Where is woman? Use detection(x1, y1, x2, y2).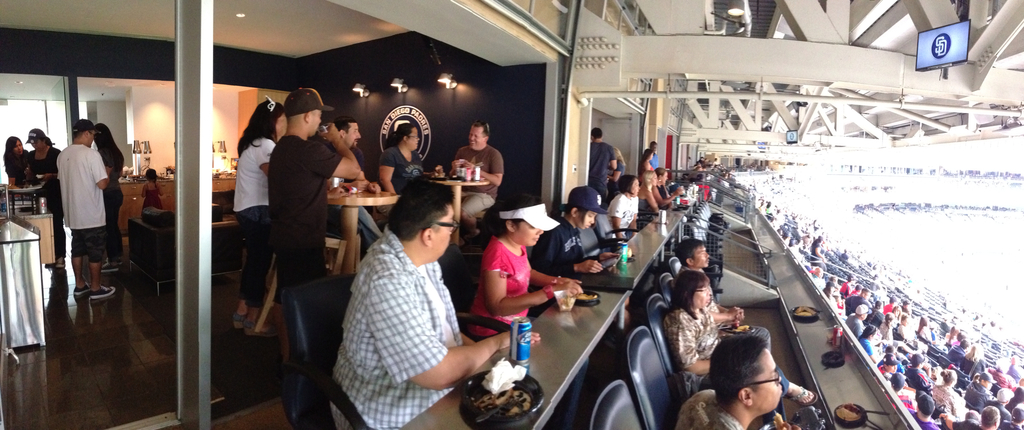
detection(916, 316, 931, 343).
